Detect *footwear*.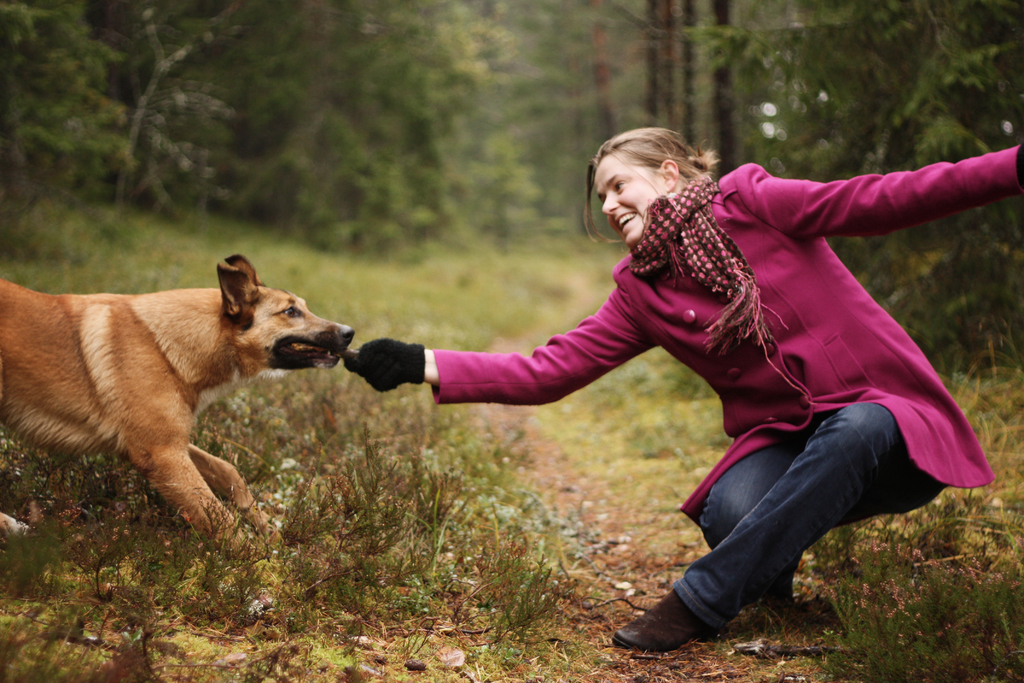
Detected at box(630, 595, 724, 661).
